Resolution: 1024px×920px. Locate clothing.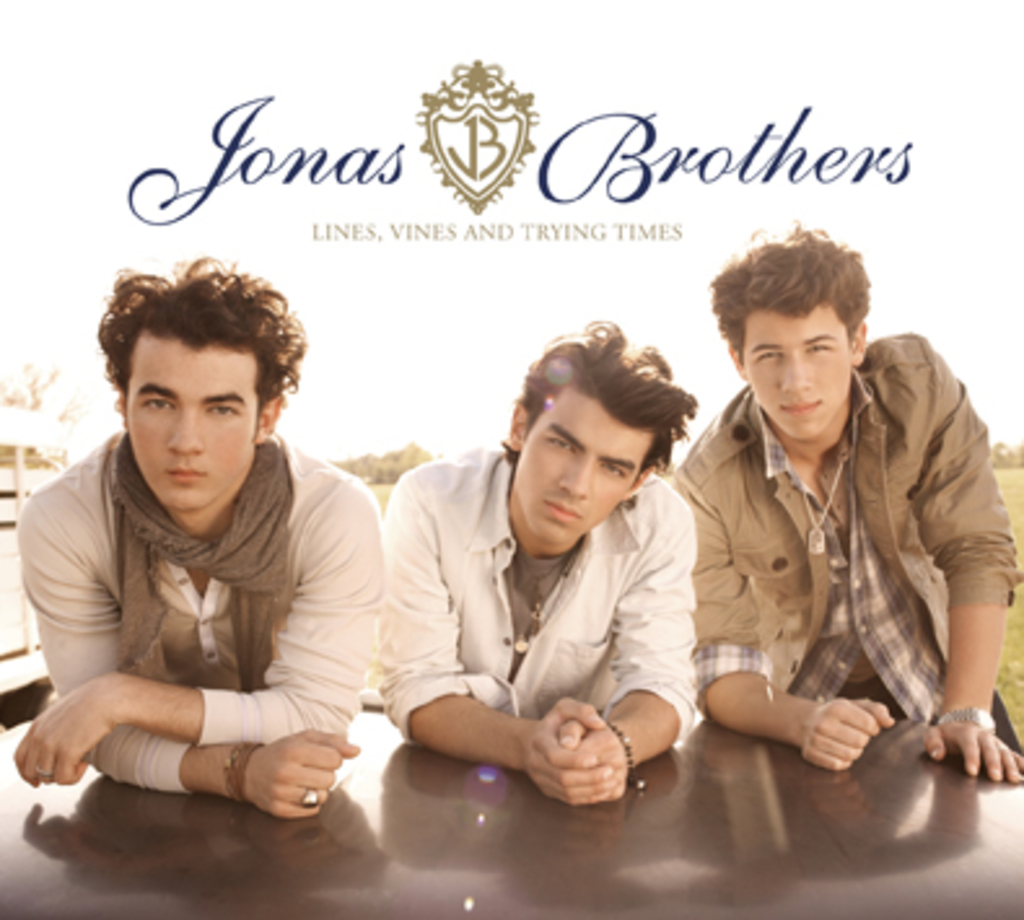
342 415 736 822.
